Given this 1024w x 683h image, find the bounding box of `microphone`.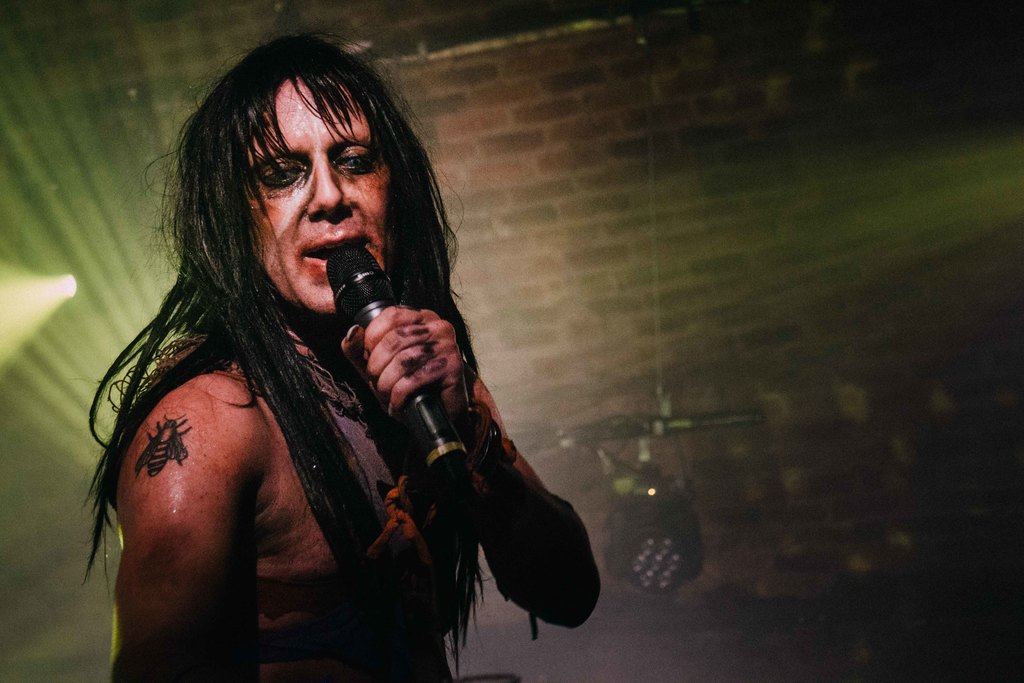
select_region(328, 231, 480, 497).
